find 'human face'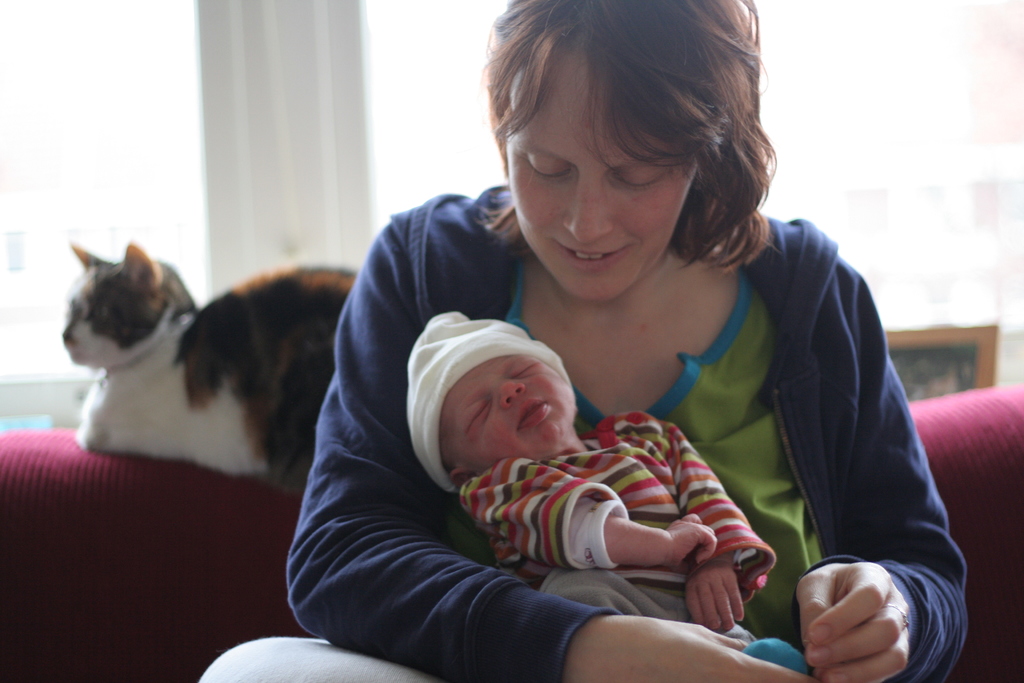
<bbox>509, 57, 692, 299</bbox>
